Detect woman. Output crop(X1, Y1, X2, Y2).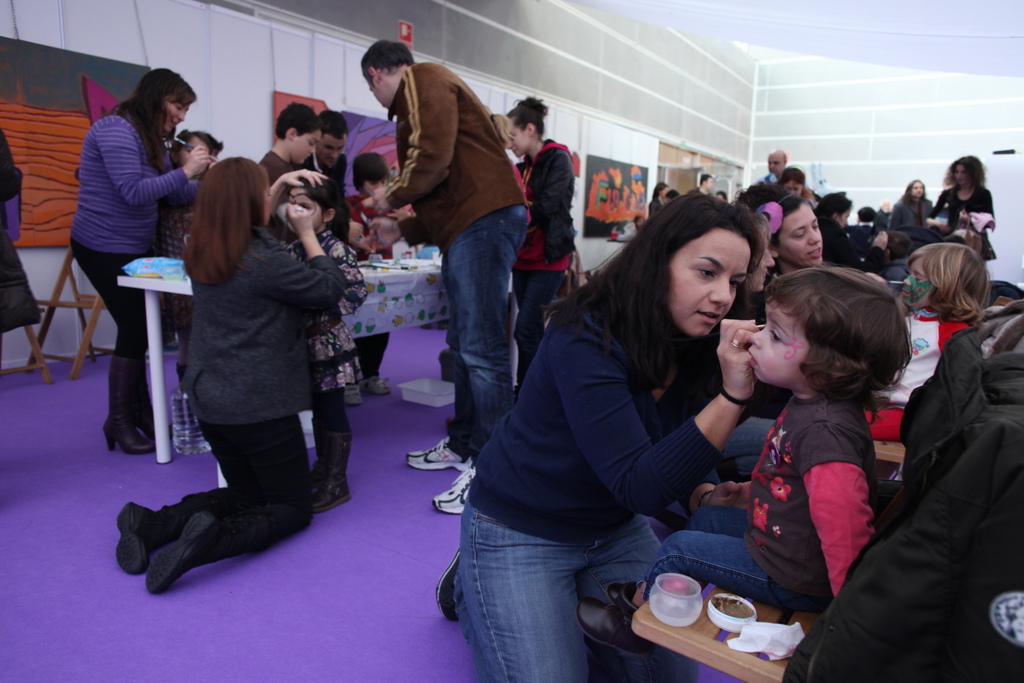
crop(436, 194, 761, 682).
